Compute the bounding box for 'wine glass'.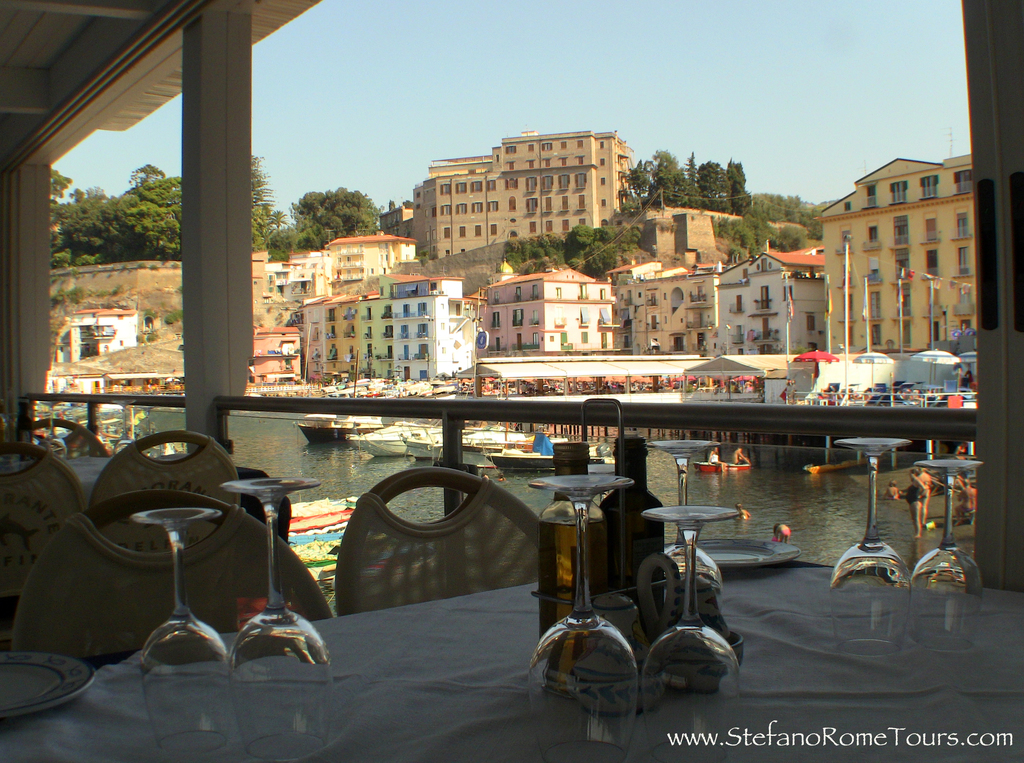
[left=641, top=502, right=739, bottom=754].
